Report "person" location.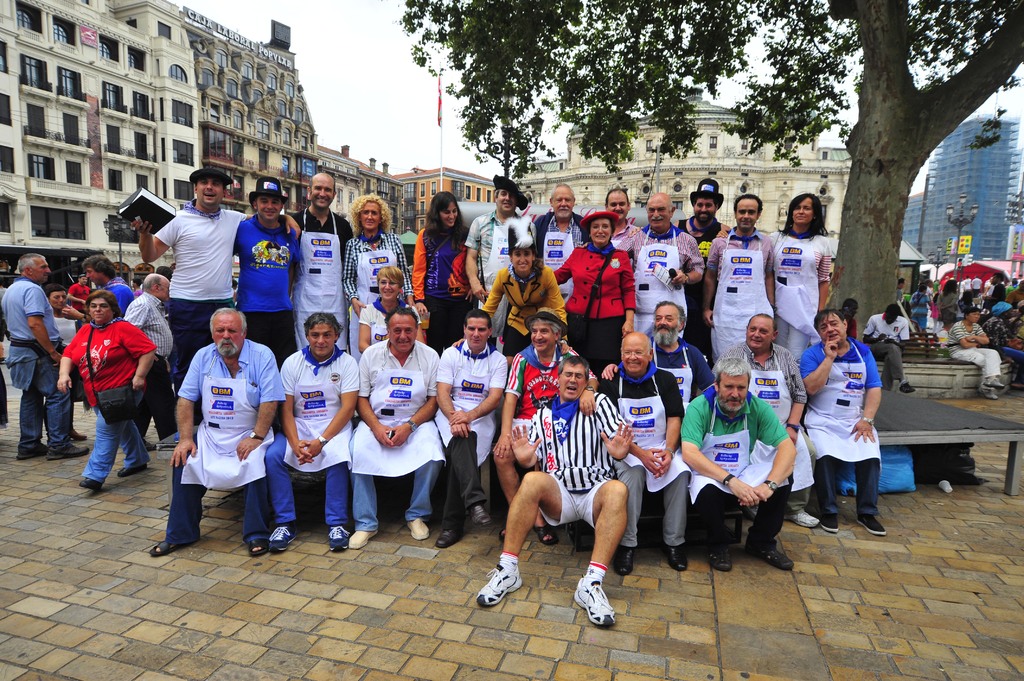
Report: 287 171 371 366.
